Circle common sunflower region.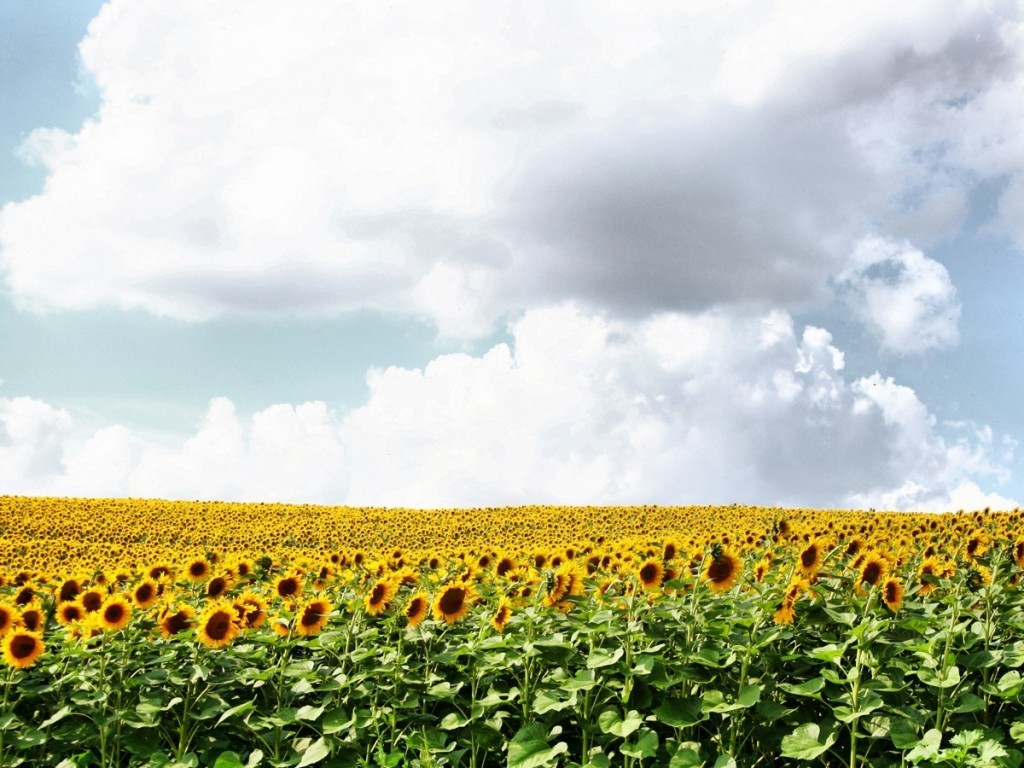
Region: 13, 582, 36, 610.
